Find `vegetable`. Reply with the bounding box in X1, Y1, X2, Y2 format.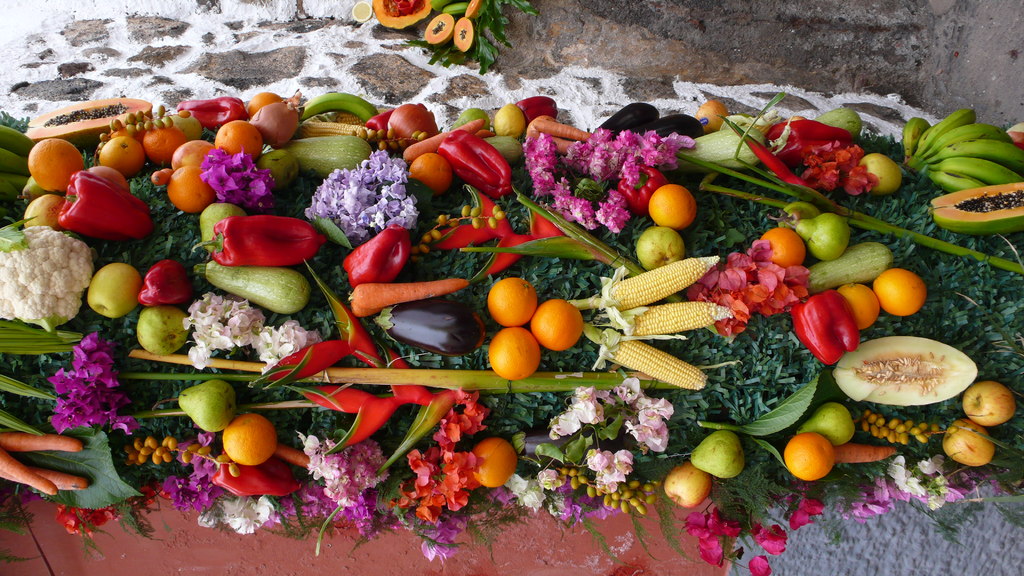
377, 298, 491, 356.
